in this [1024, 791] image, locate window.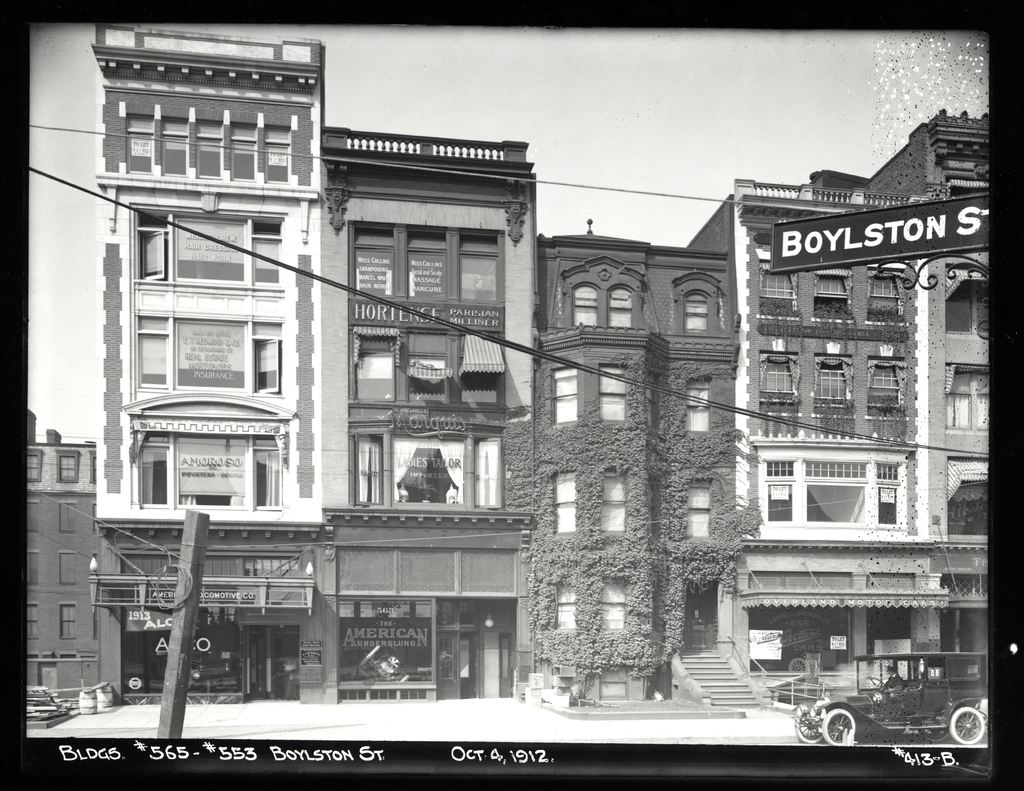
Bounding box: (573, 284, 632, 329).
